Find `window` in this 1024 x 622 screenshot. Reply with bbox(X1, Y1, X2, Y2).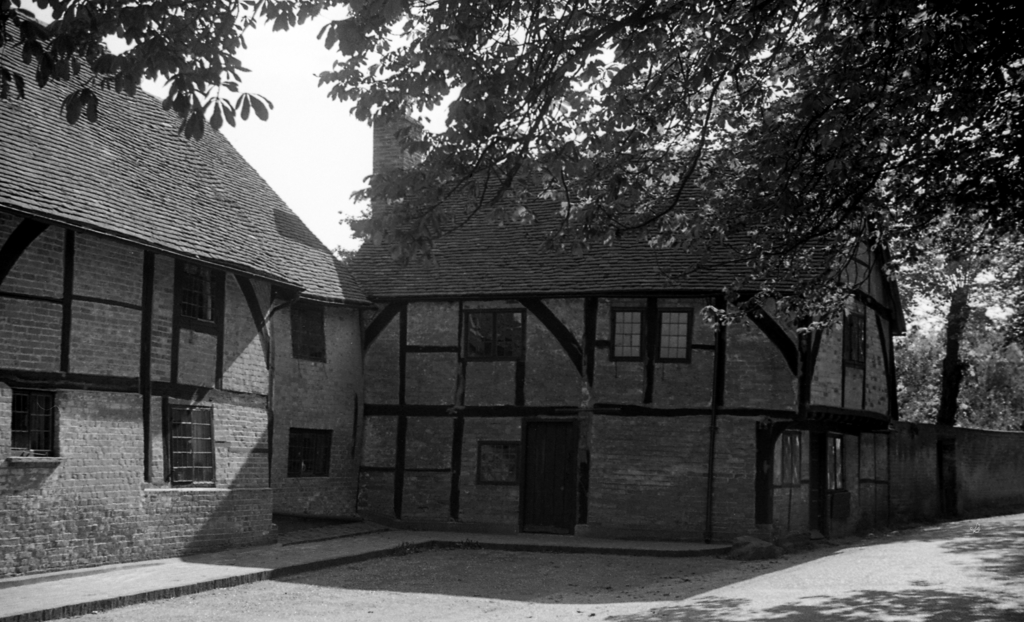
bbox(181, 261, 216, 320).
